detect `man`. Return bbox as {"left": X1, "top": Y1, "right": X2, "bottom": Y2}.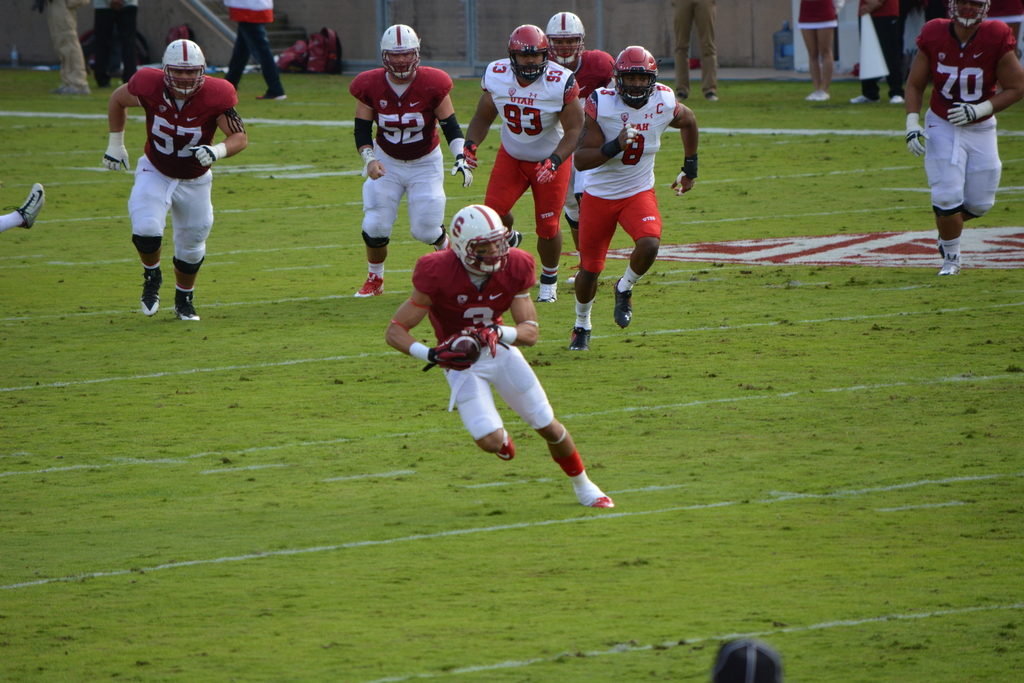
{"left": 223, "top": 0, "right": 289, "bottom": 101}.
